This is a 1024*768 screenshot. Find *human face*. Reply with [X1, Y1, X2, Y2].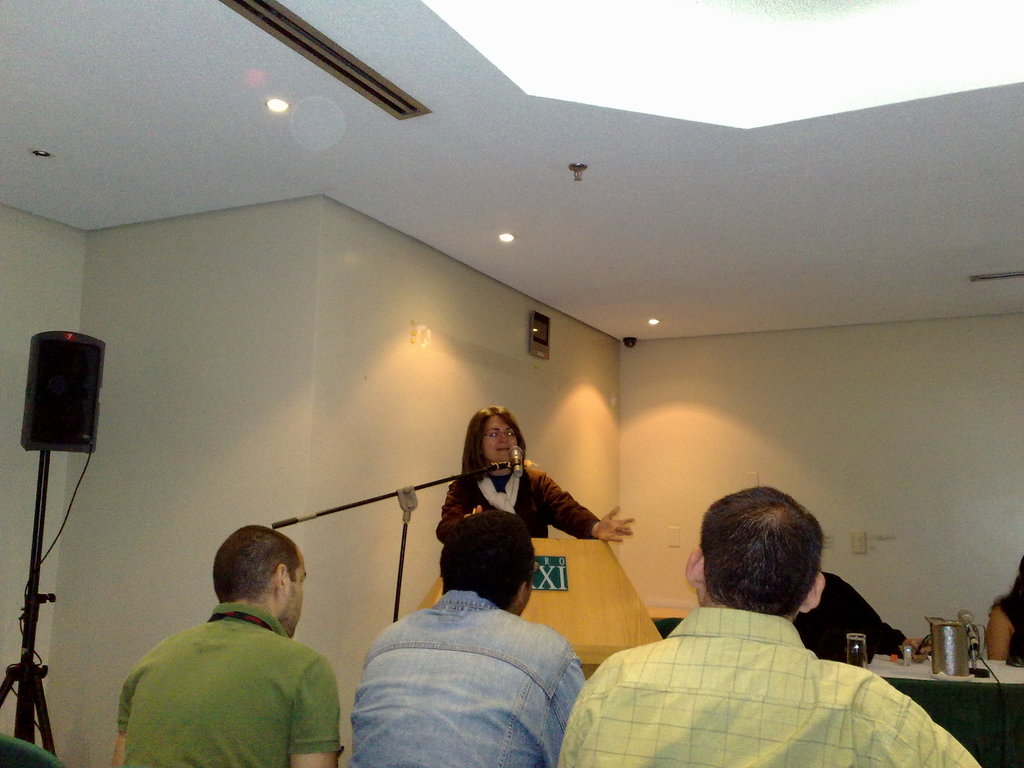
[288, 563, 304, 641].
